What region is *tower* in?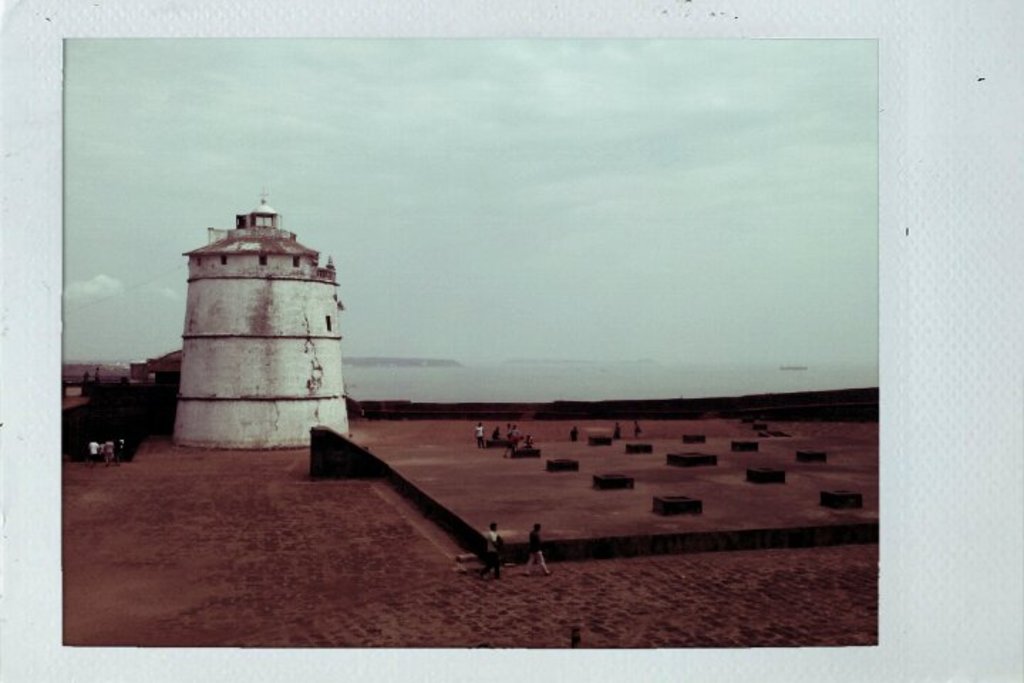
175/178/350/450.
